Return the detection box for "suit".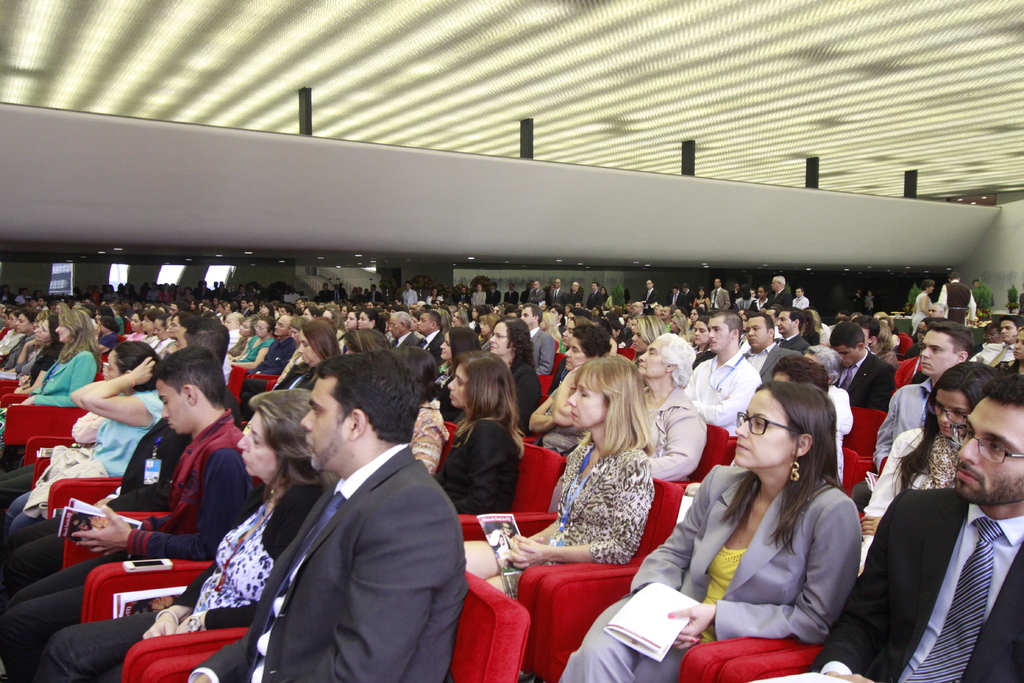
[556,467,862,682].
